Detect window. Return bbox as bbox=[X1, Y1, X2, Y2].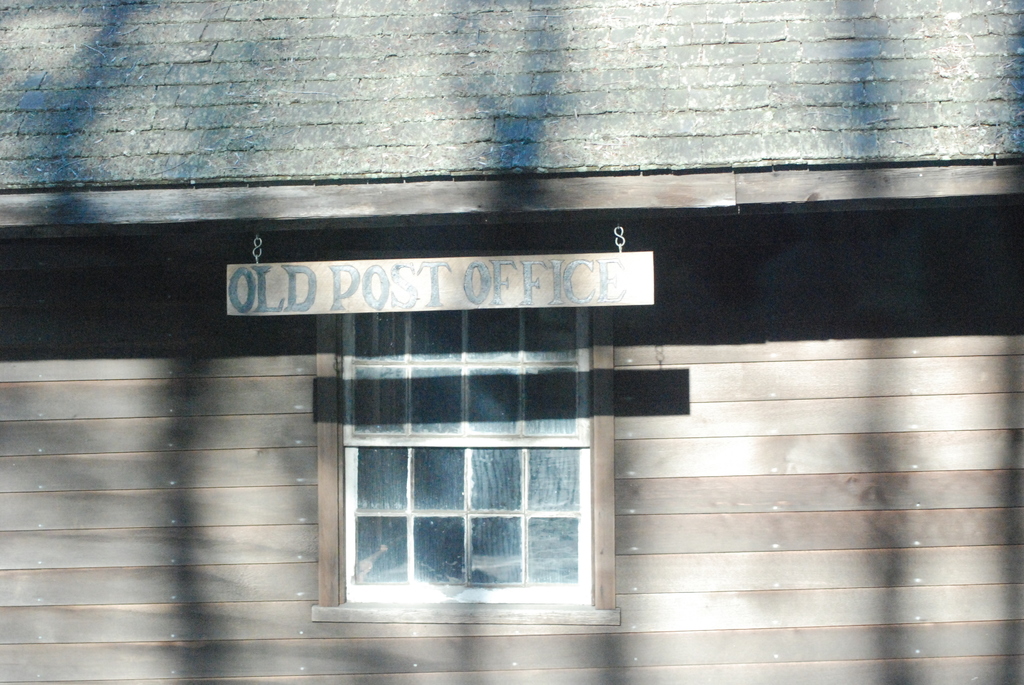
bbox=[303, 320, 632, 620].
